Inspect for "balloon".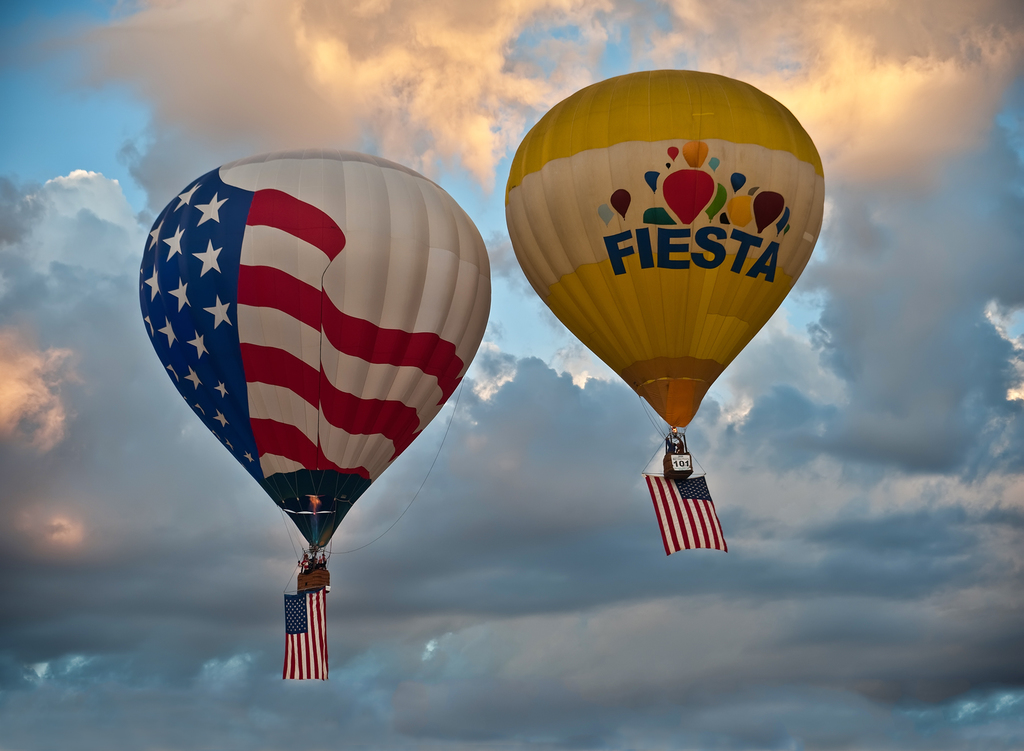
Inspection: (x1=502, y1=68, x2=822, y2=426).
